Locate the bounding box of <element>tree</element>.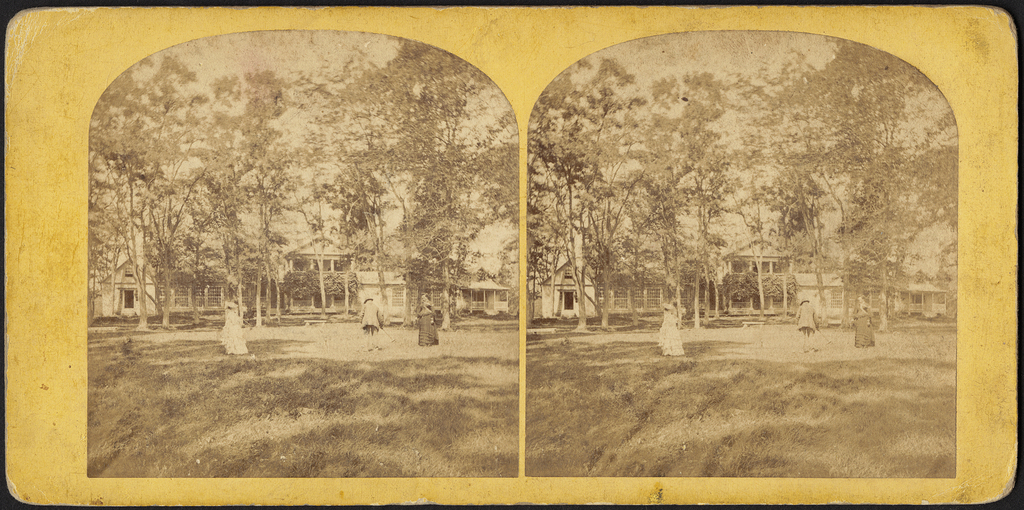
Bounding box: (89,39,516,356).
